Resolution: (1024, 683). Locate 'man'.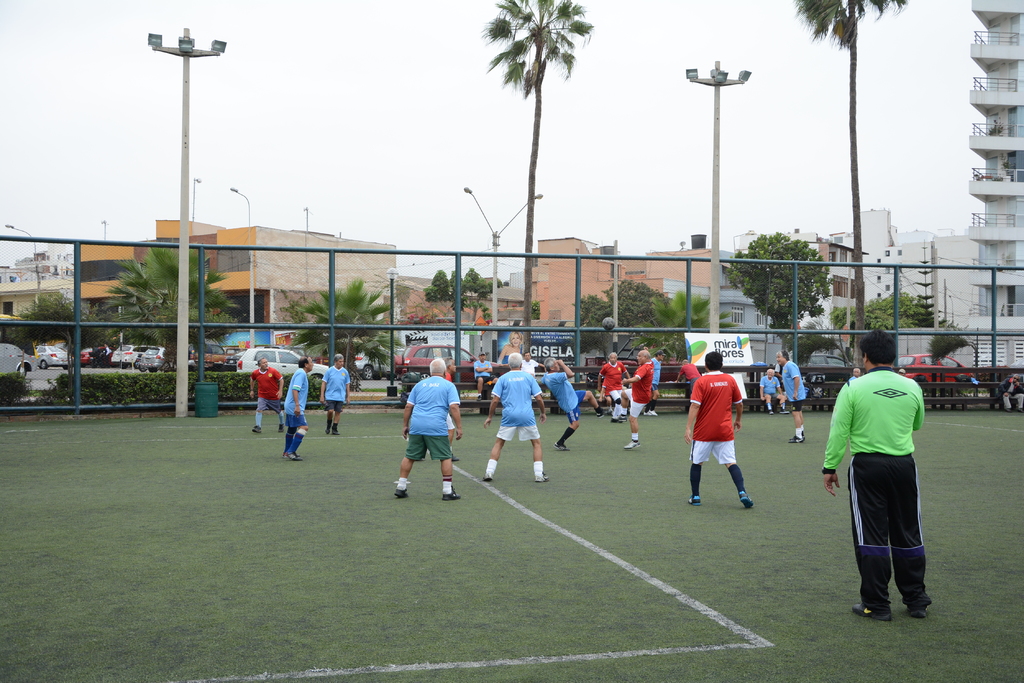
[283,357,308,462].
